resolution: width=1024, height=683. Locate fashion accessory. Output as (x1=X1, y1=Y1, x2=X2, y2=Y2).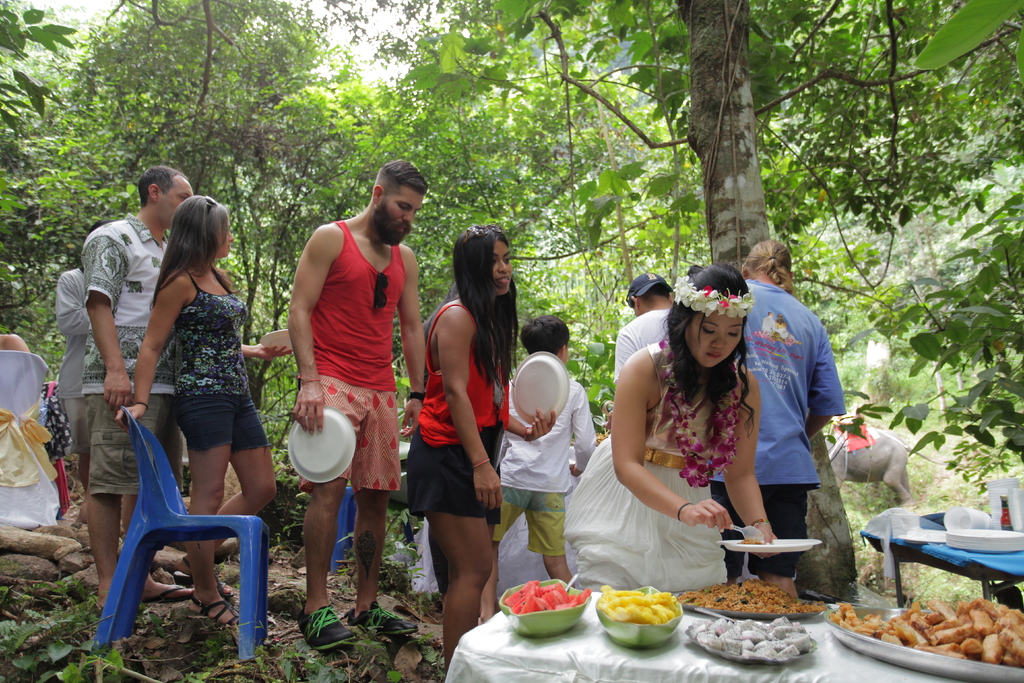
(x1=655, y1=333, x2=741, y2=490).
